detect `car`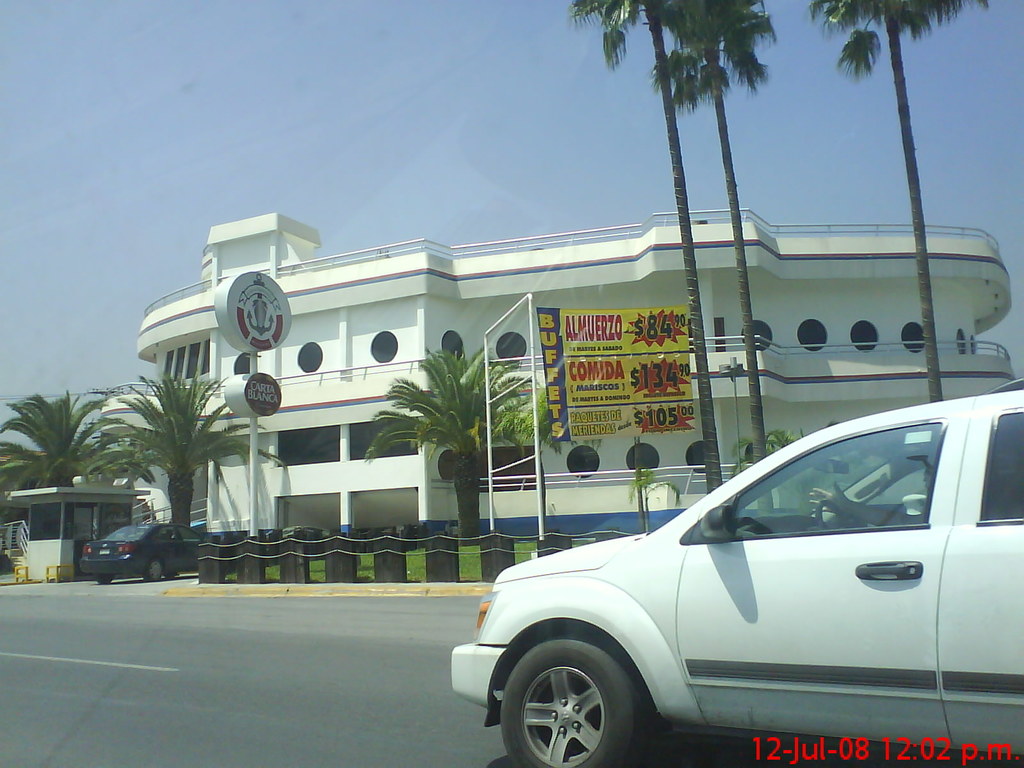
{"left": 458, "top": 410, "right": 1023, "bottom": 757}
